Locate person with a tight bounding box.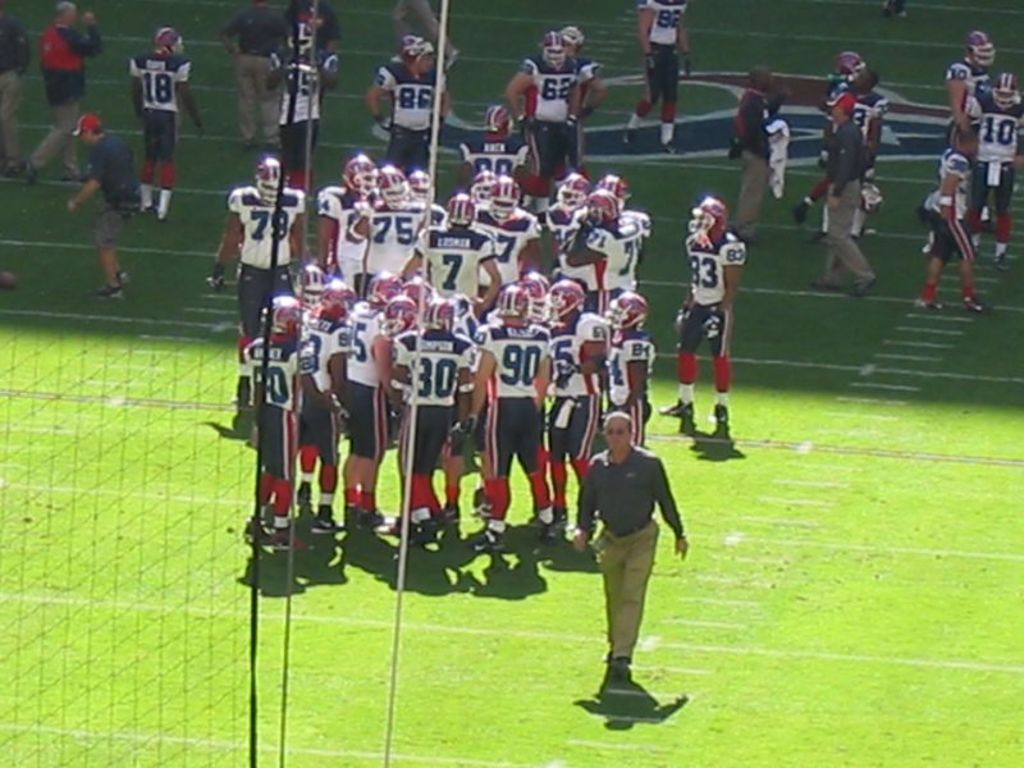
Rect(951, 69, 1023, 259).
